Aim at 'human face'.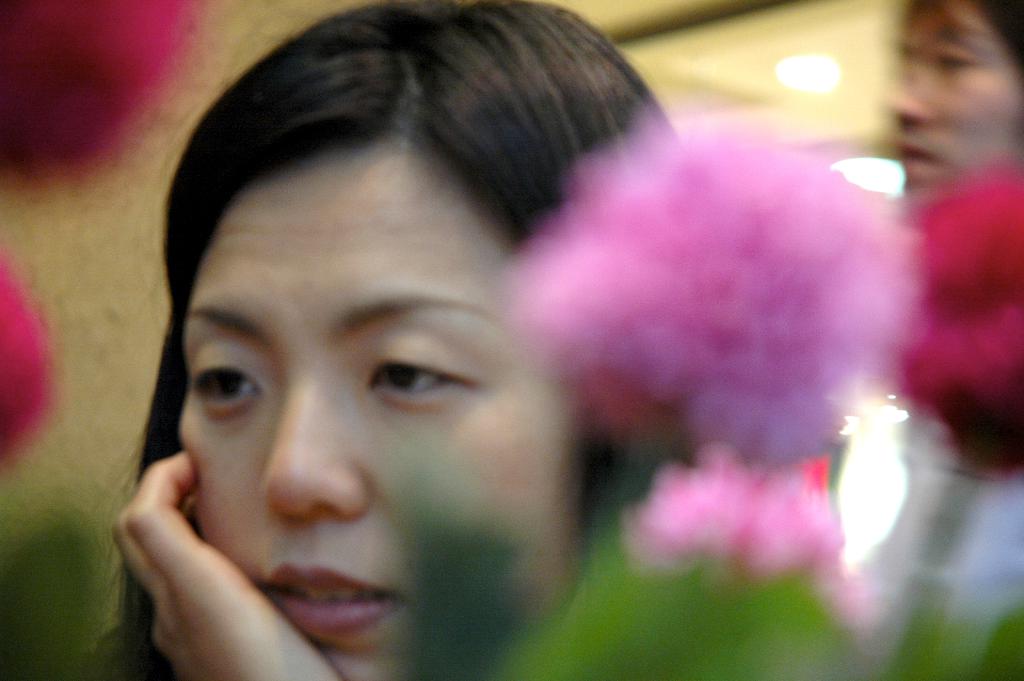
Aimed at 175, 155, 575, 680.
